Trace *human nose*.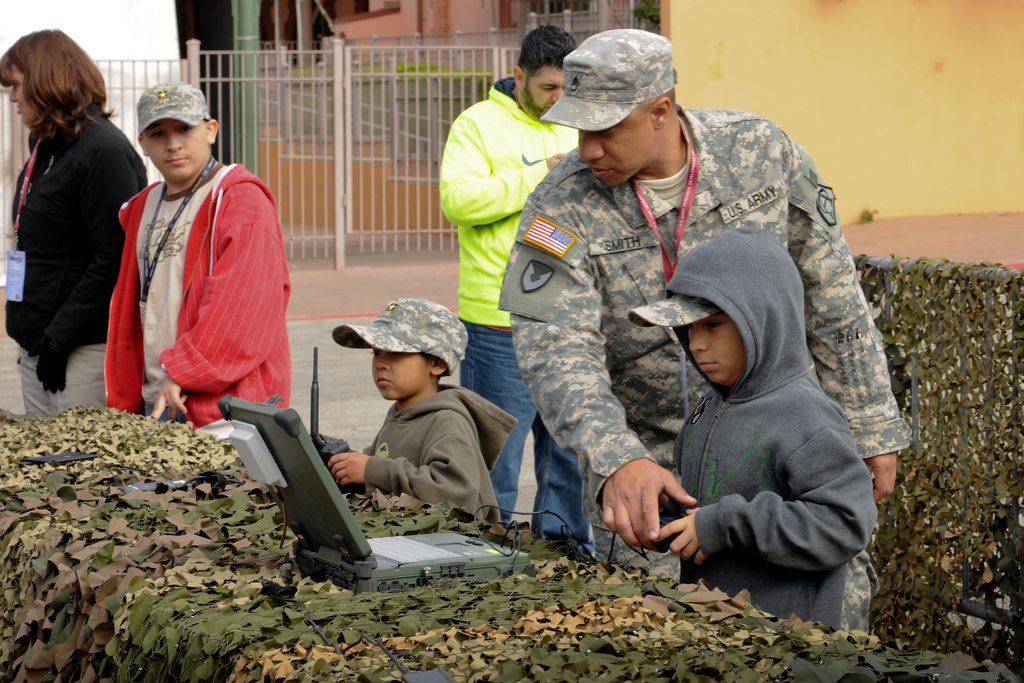
Traced to [166, 134, 183, 150].
